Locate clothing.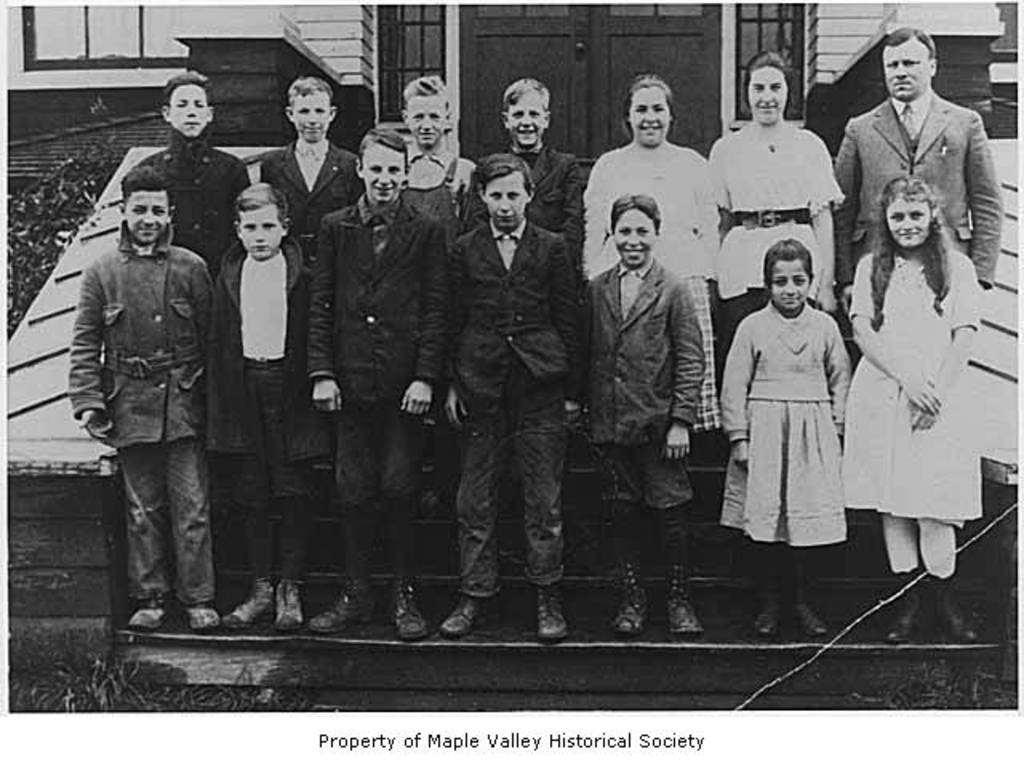
Bounding box: (307,194,482,611).
